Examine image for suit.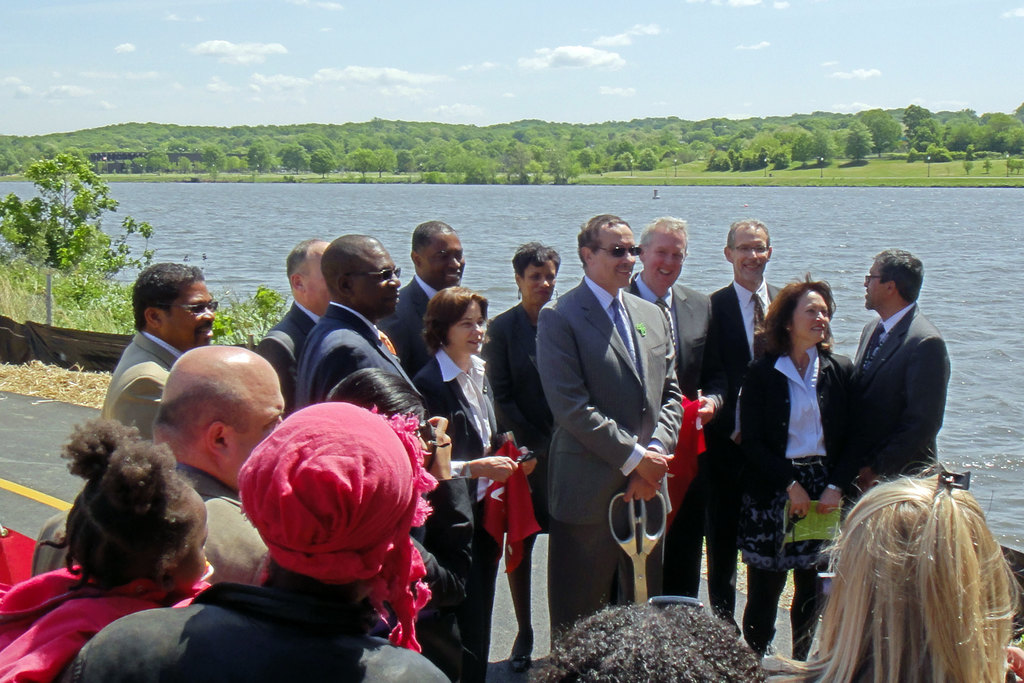
Examination result: (741, 344, 863, 483).
